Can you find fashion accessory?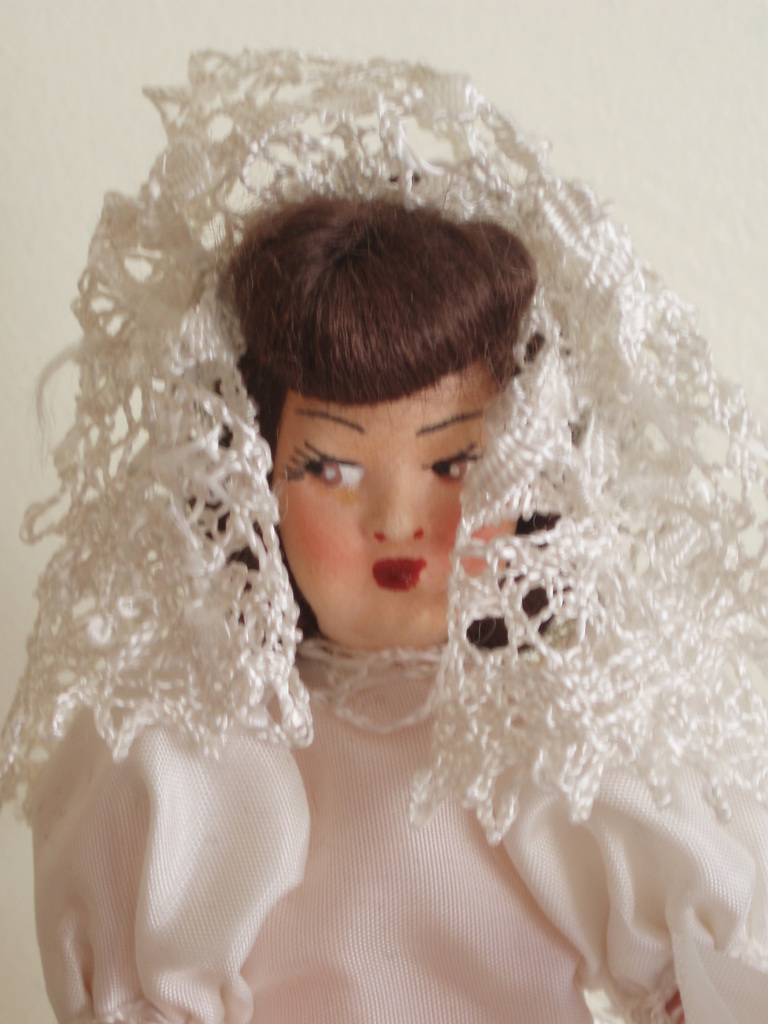
Yes, bounding box: (2, 47, 767, 850).
